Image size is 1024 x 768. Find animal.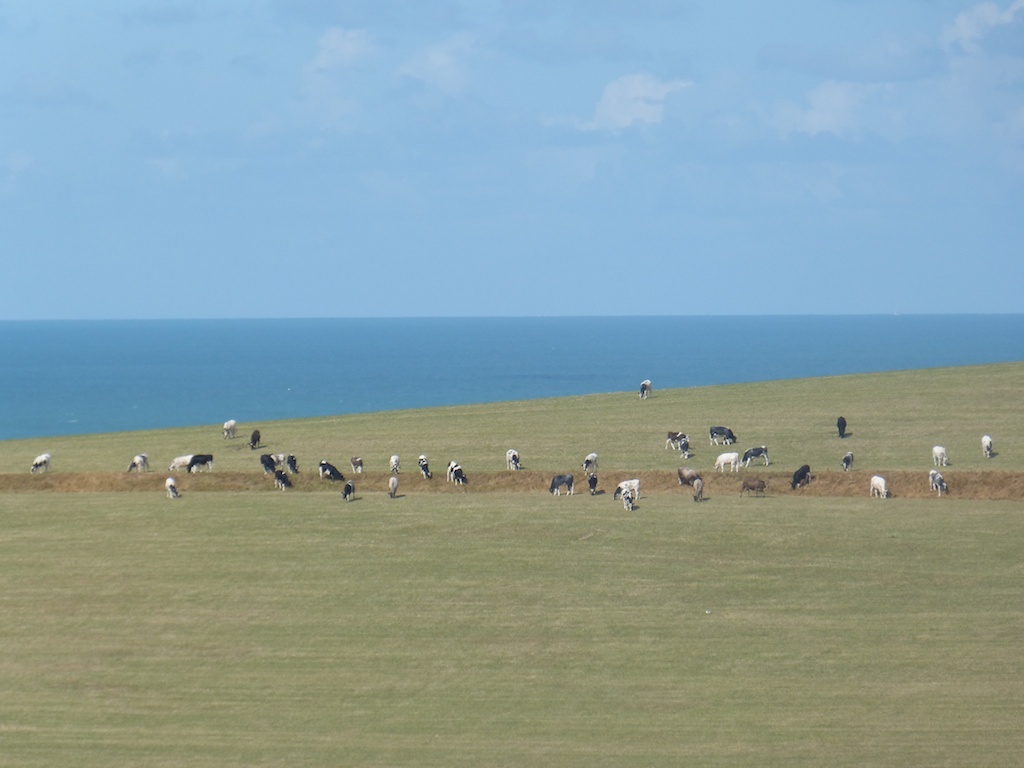
region(389, 478, 399, 498).
